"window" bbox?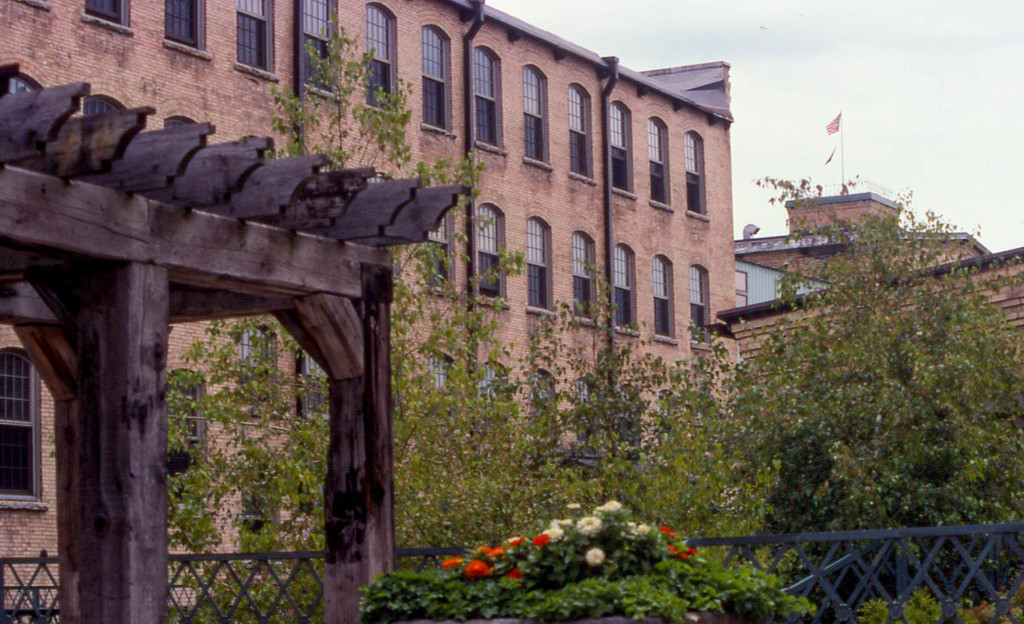
{"x1": 609, "y1": 99, "x2": 637, "y2": 192}
